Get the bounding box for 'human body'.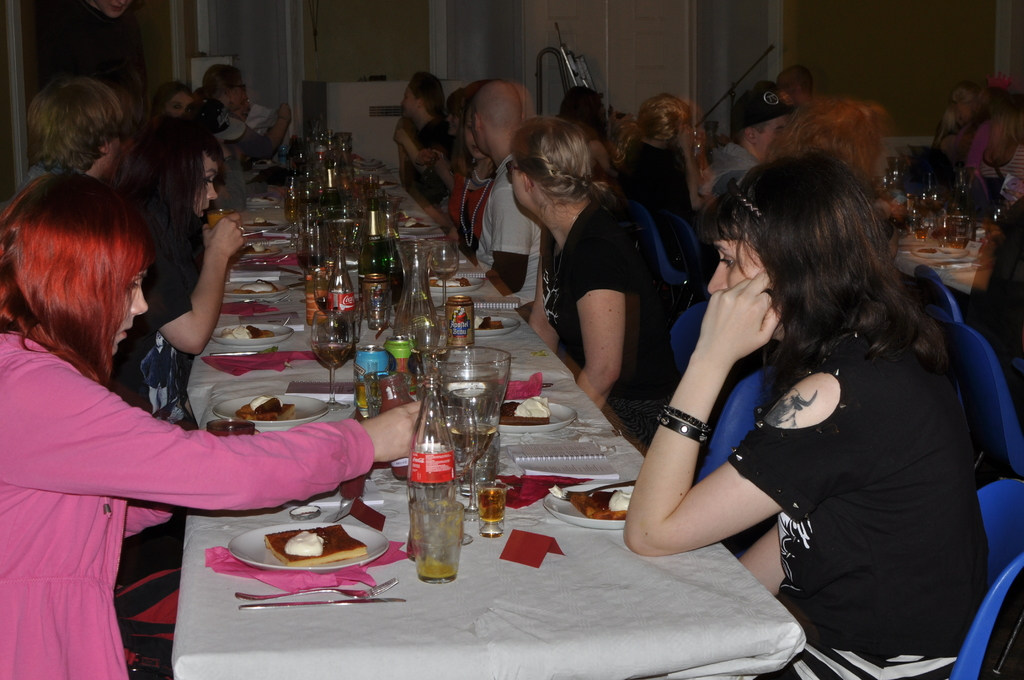
locate(0, 71, 132, 223).
